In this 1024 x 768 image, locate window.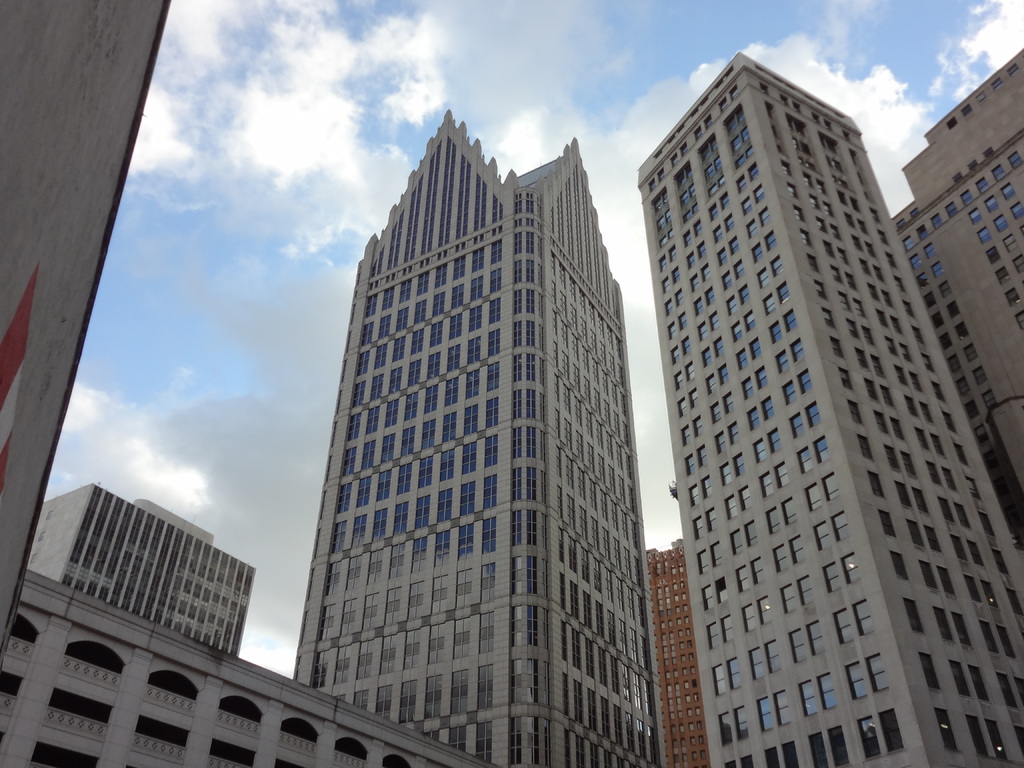
Bounding box: 888/257/897/273.
